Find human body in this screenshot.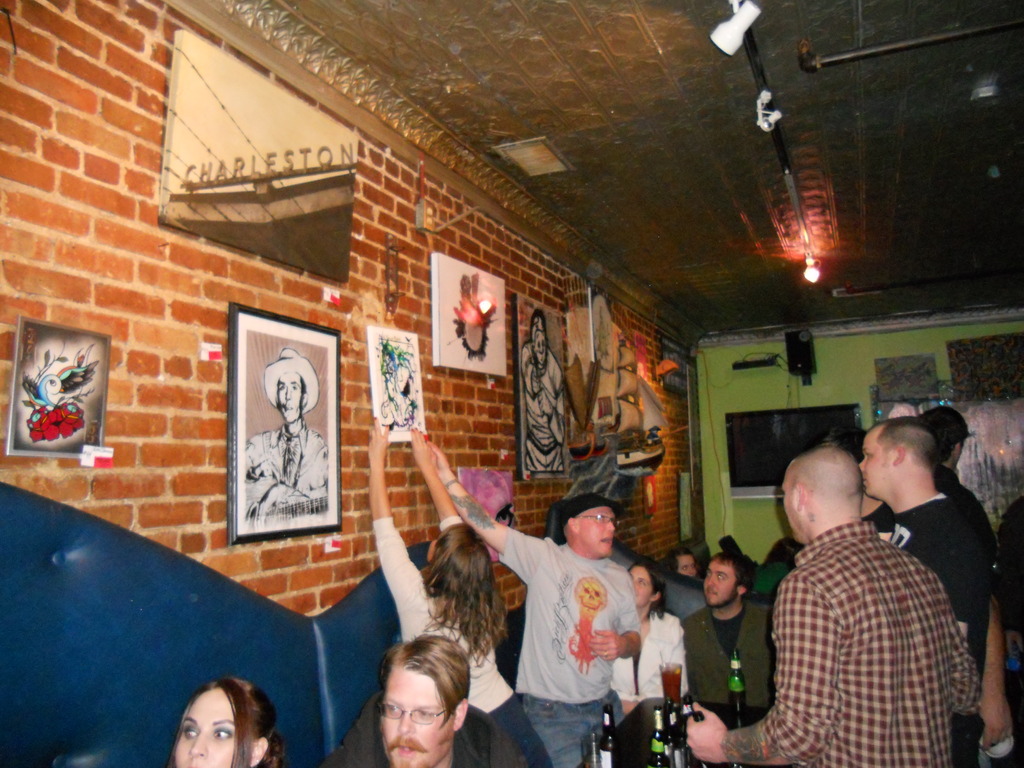
The bounding box for human body is BBox(689, 447, 983, 767).
